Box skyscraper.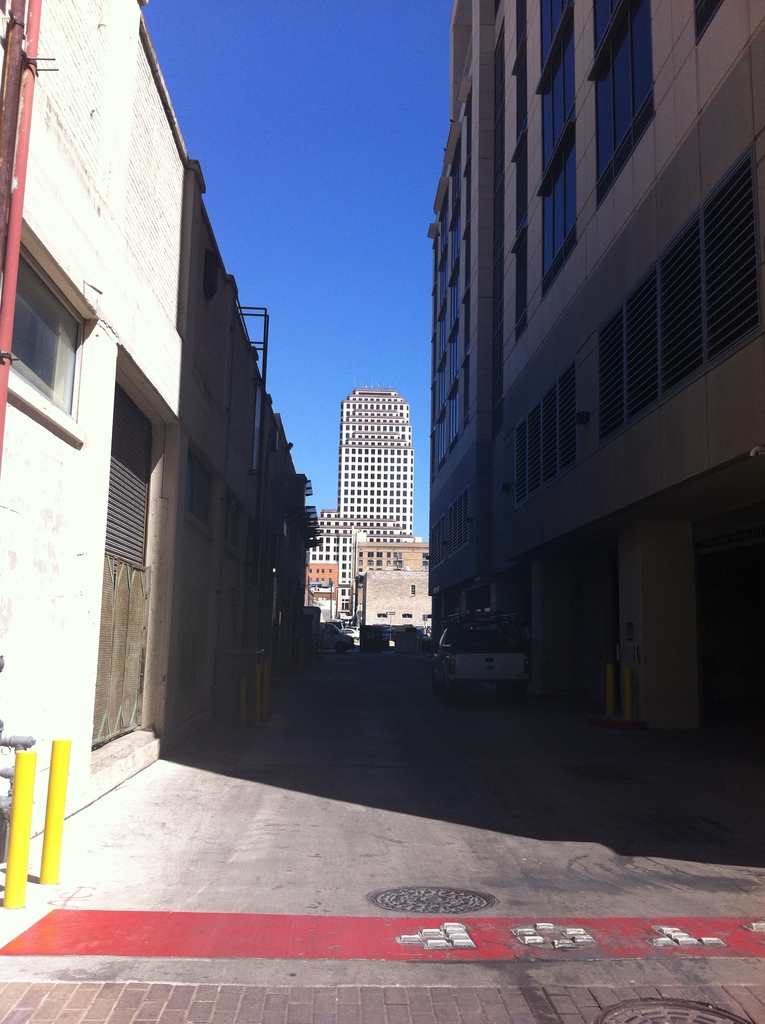
region(341, 387, 413, 545).
